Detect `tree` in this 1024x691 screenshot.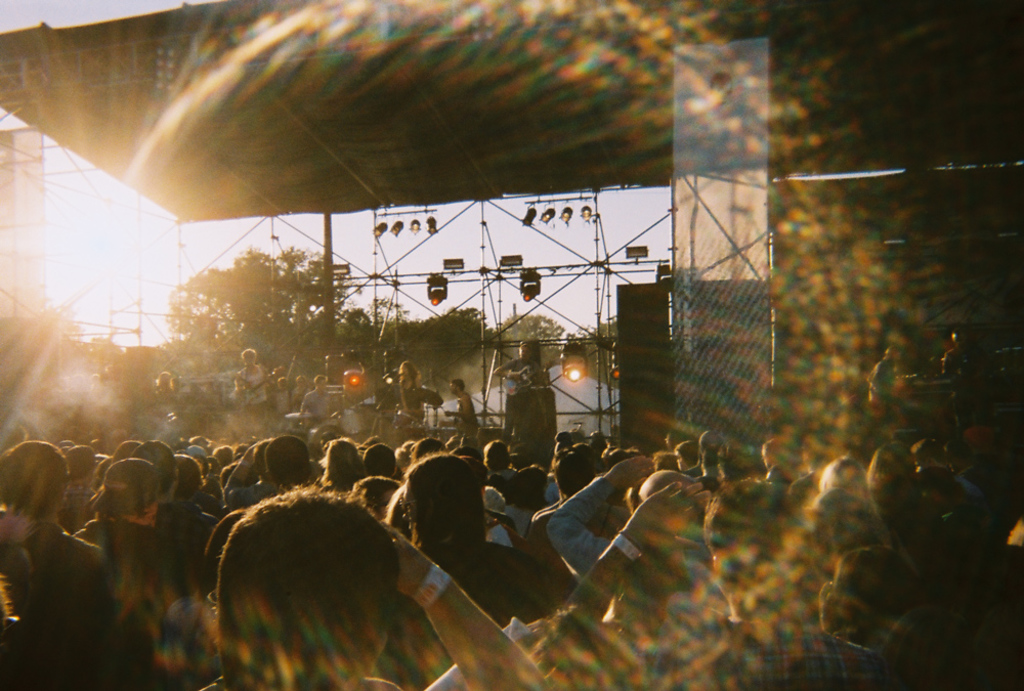
Detection: box=[562, 313, 622, 393].
